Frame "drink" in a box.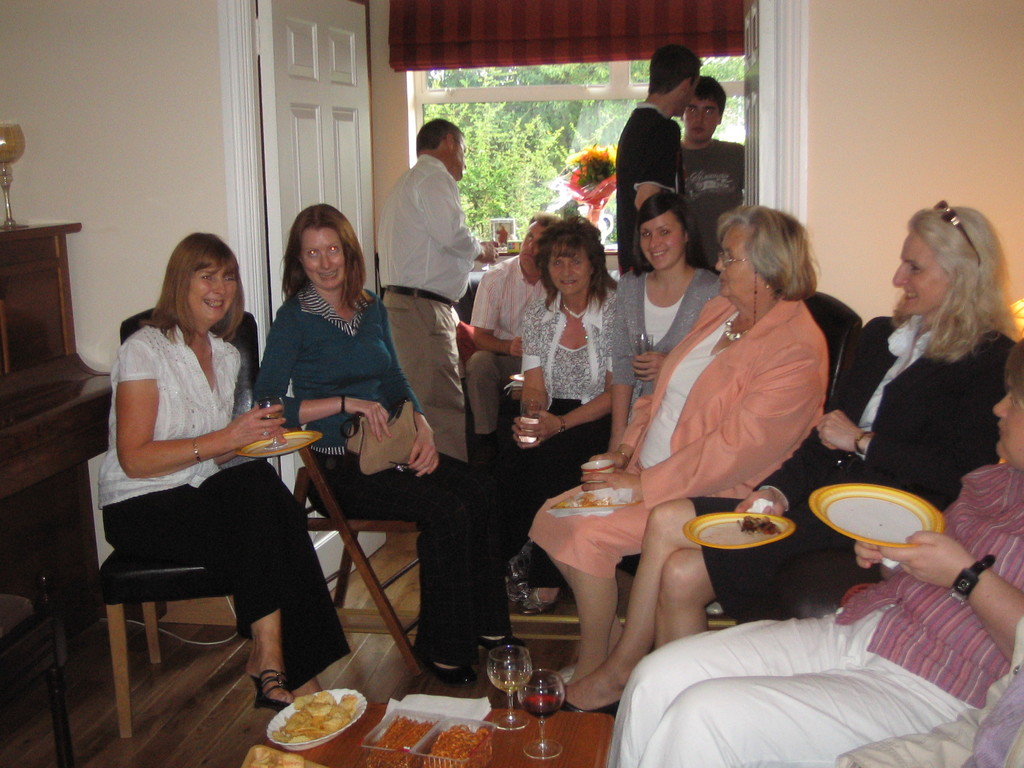
bbox=[633, 333, 657, 381].
